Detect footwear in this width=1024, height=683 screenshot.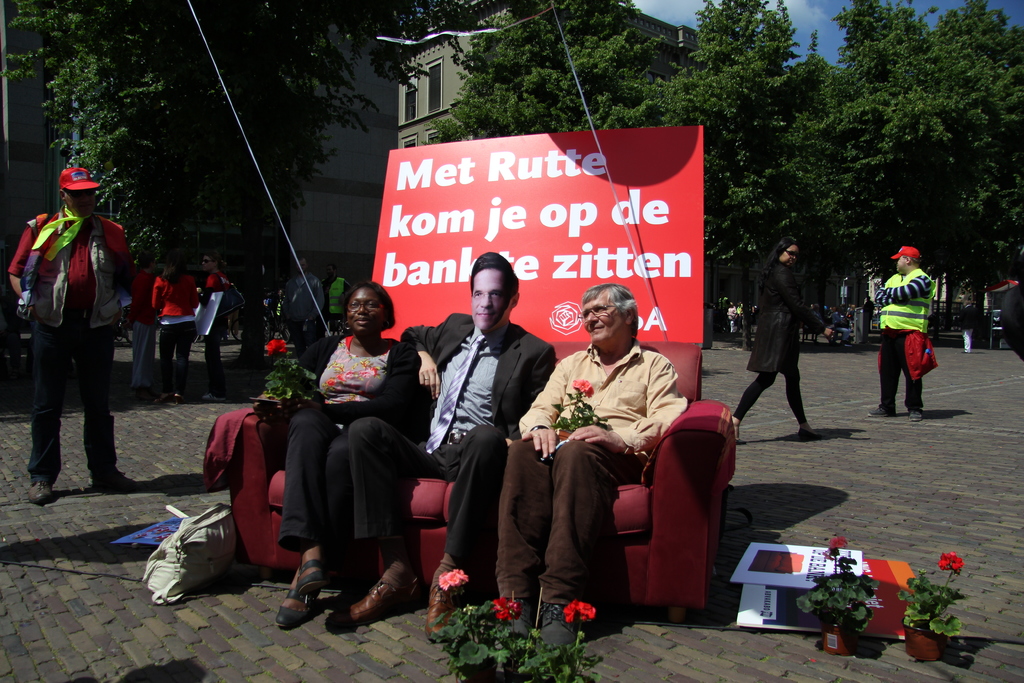
Detection: (25, 479, 54, 506).
